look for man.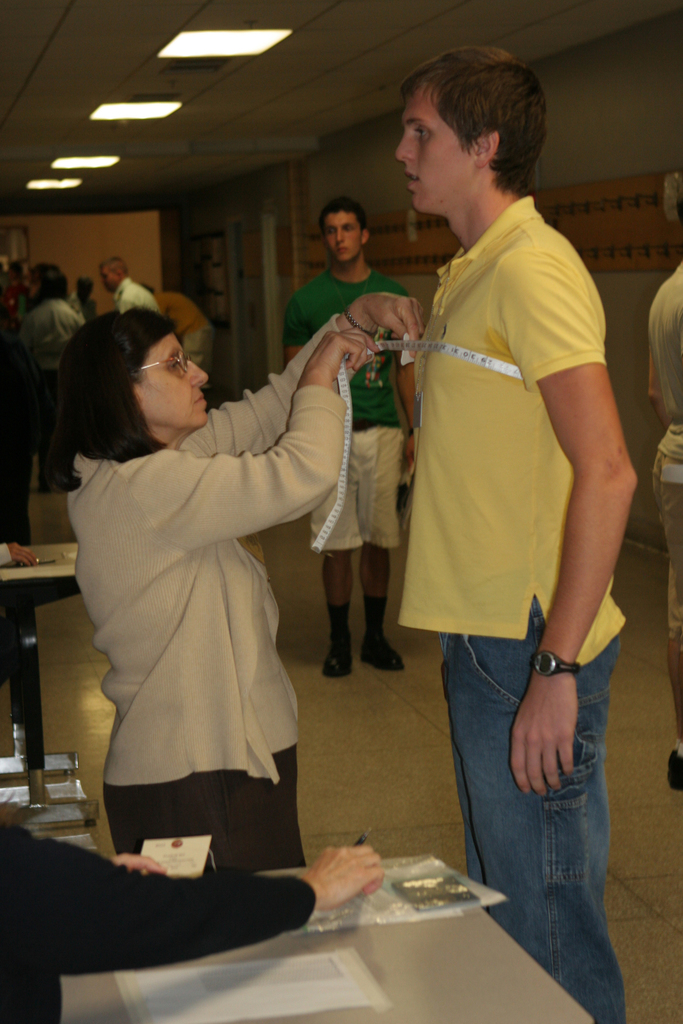
Found: [left=373, top=36, right=645, bottom=1023].
